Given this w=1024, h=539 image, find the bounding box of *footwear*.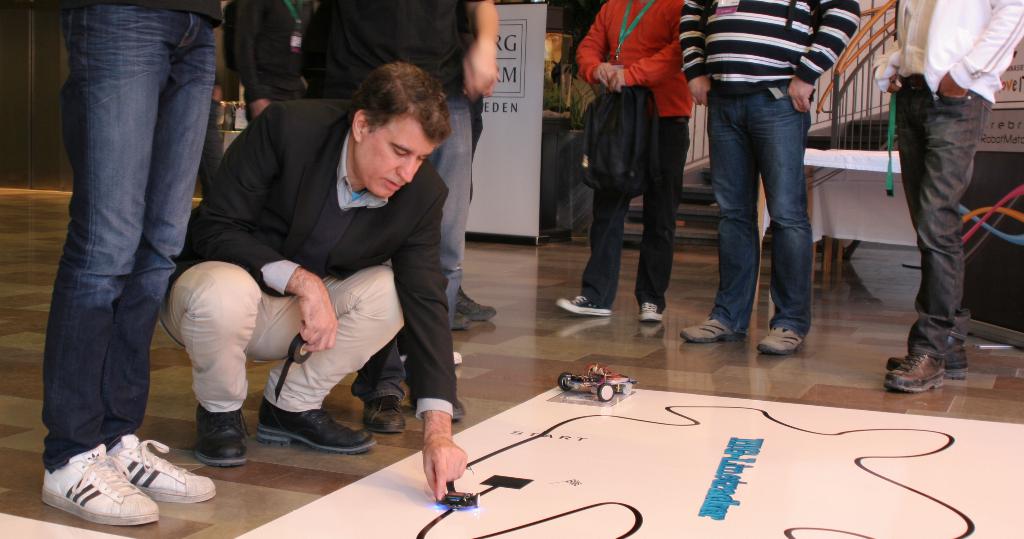
detection(194, 405, 246, 469).
